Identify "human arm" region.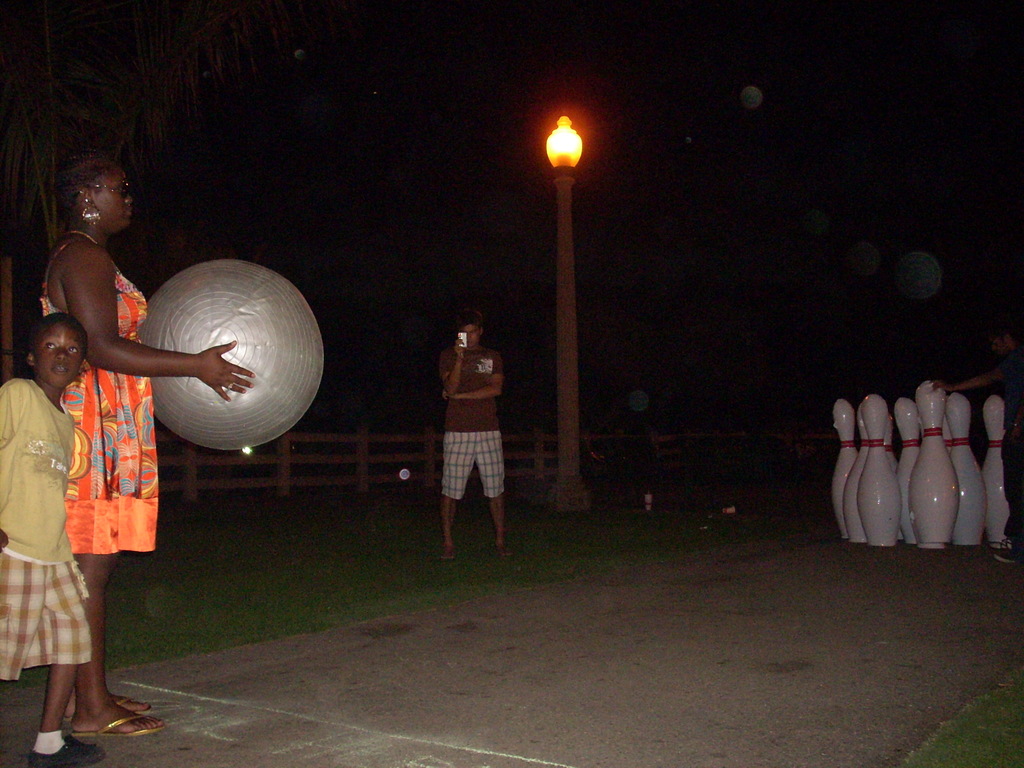
Region: (left=448, top=352, right=506, bottom=398).
